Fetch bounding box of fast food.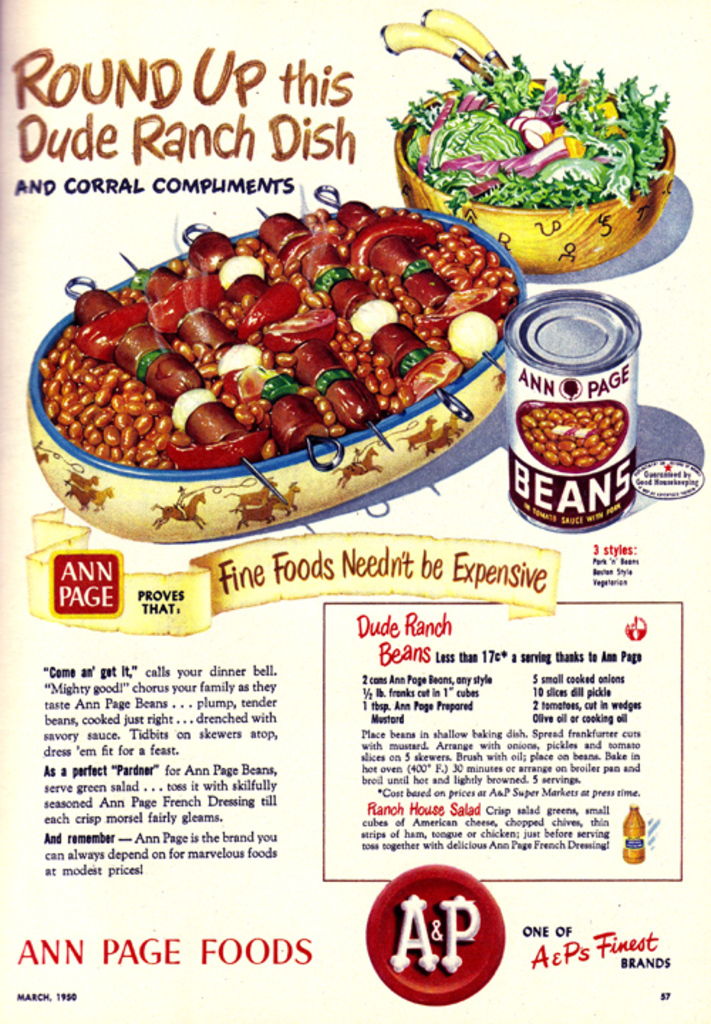
Bbox: detection(16, 222, 553, 513).
